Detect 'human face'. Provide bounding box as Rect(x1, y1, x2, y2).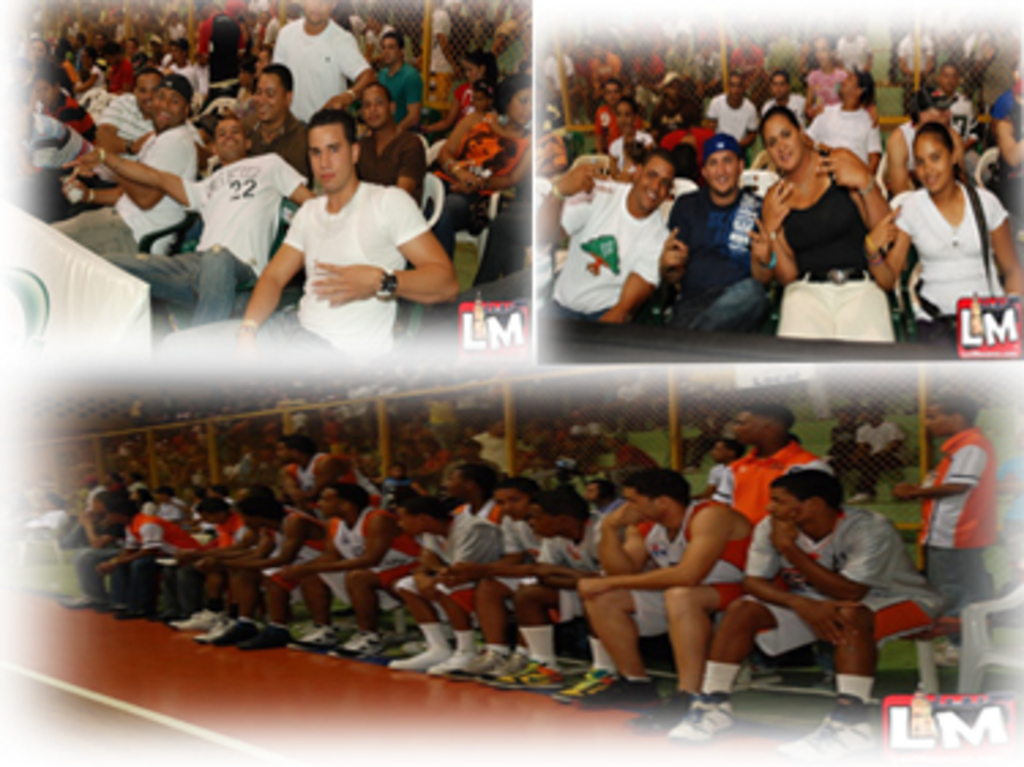
Rect(374, 27, 401, 63).
